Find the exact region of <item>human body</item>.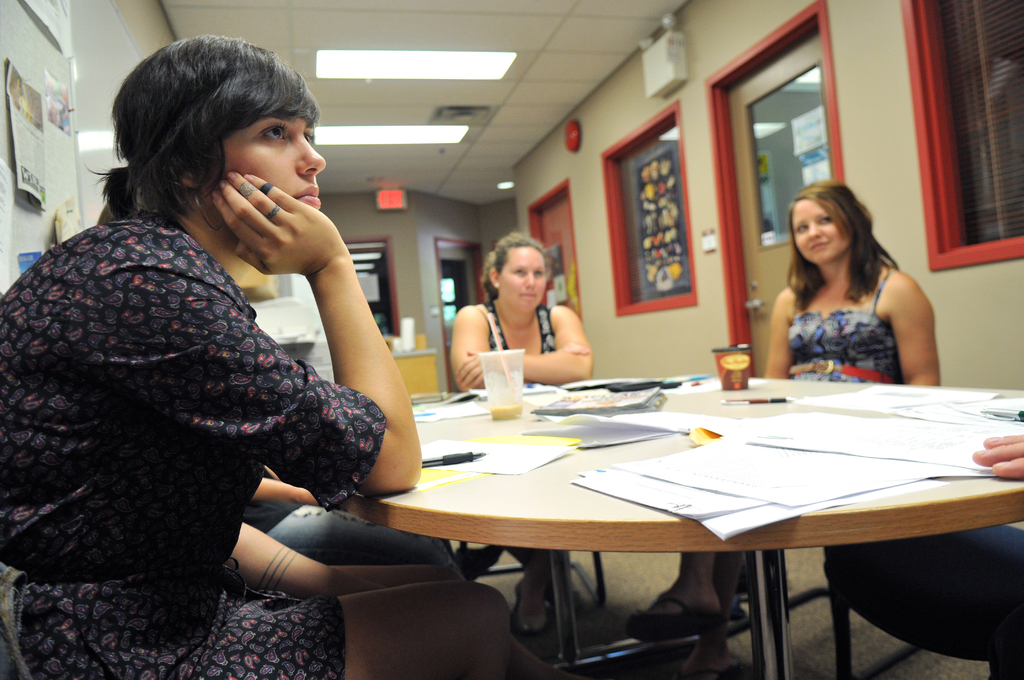
Exact region: x1=627 y1=255 x2=941 y2=676.
